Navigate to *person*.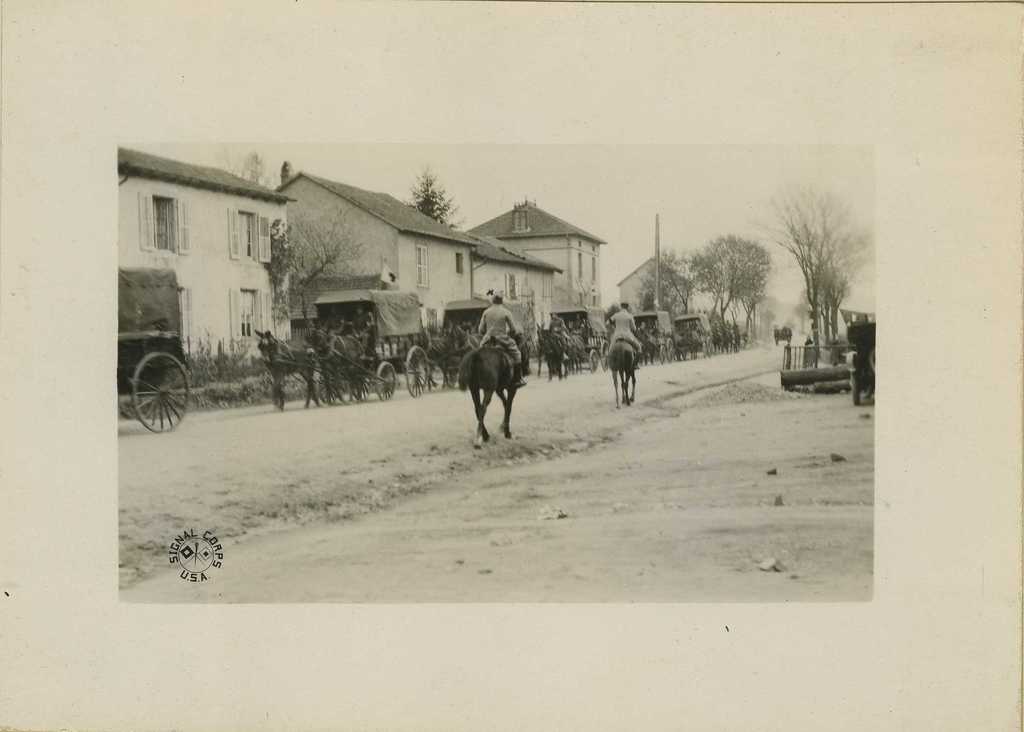
Navigation target: region(609, 304, 645, 355).
